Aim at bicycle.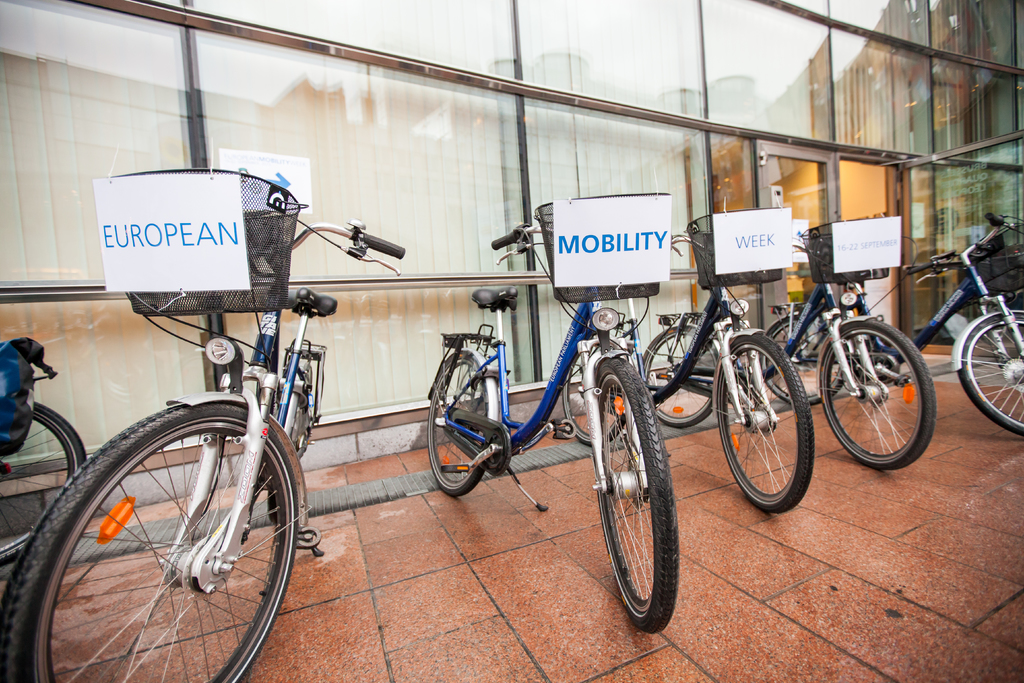
Aimed at pyautogui.locateOnScreen(0, 342, 83, 564).
